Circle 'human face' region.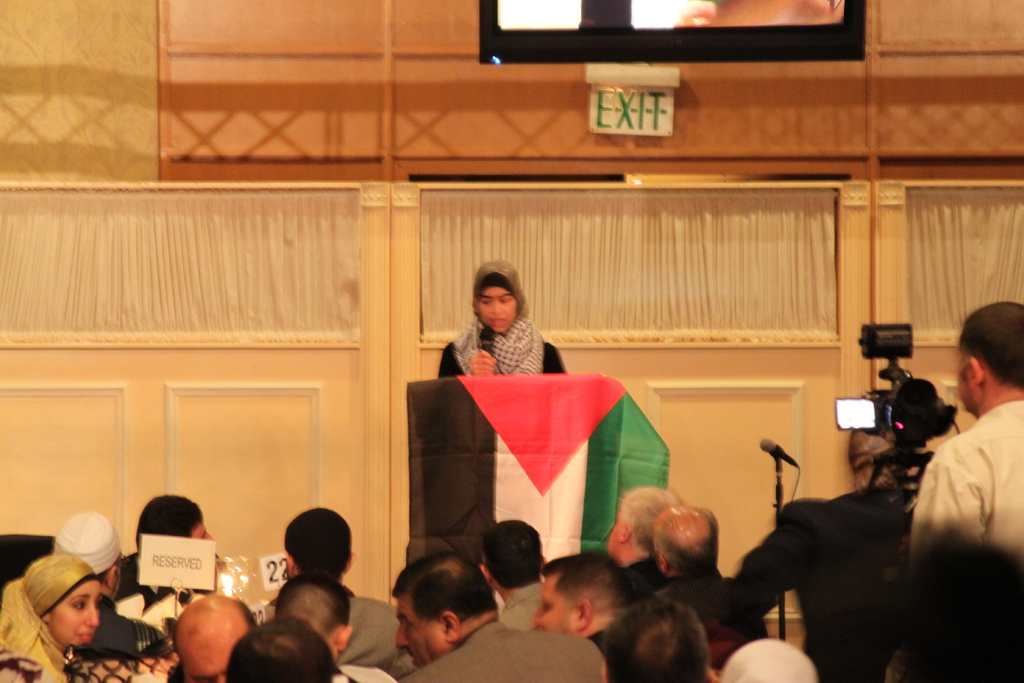
Region: <bbox>481, 285, 519, 332</bbox>.
